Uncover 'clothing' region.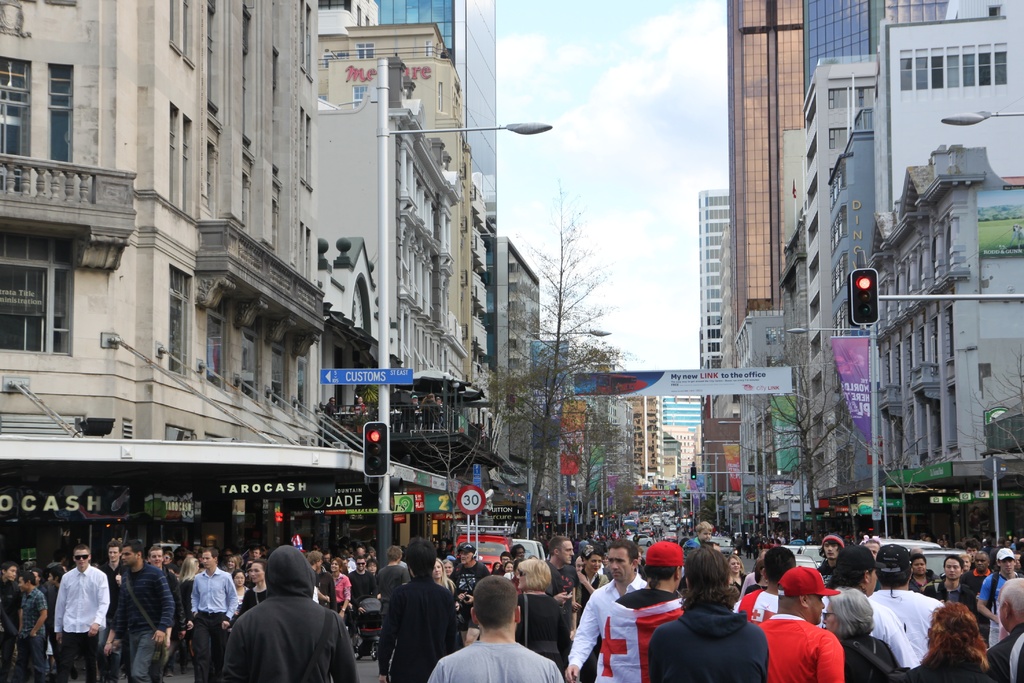
Uncovered: select_region(863, 587, 933, 658).
